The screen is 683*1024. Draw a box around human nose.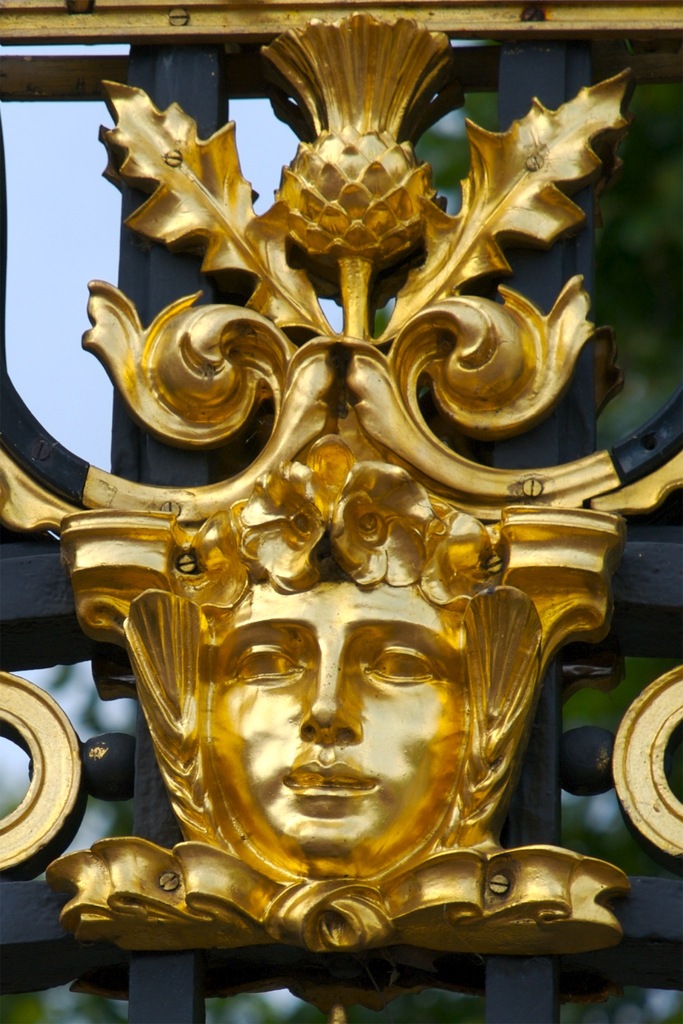
298:642:364:744.
